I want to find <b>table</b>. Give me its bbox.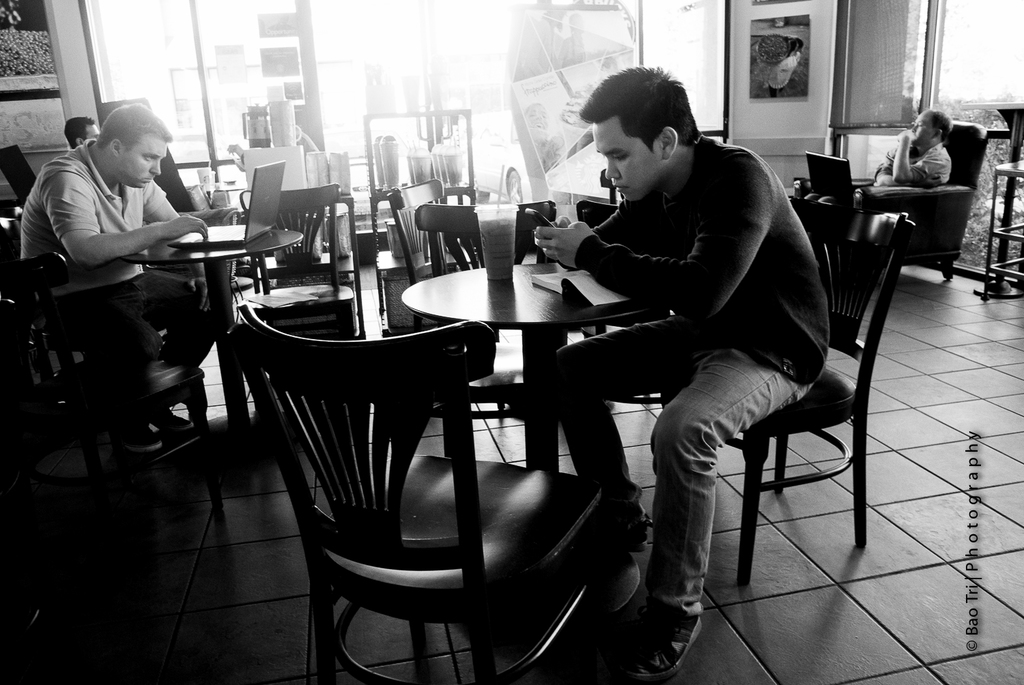
375 245 645 405.
